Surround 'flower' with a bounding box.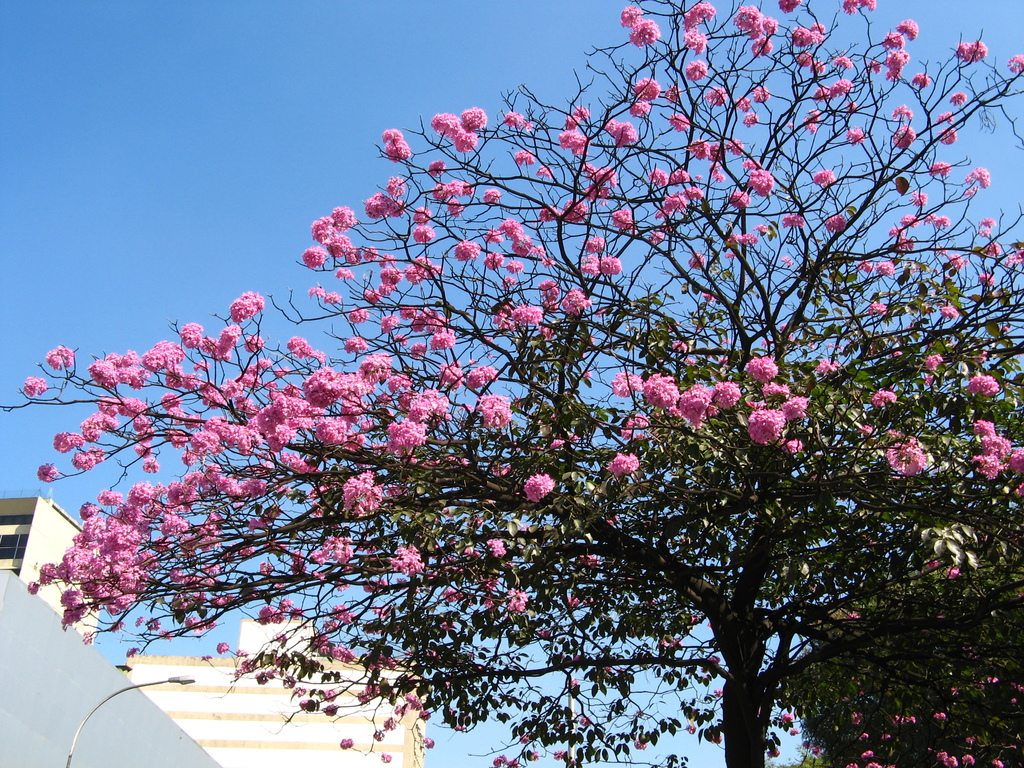
(1009, 52, 1023, 77).
